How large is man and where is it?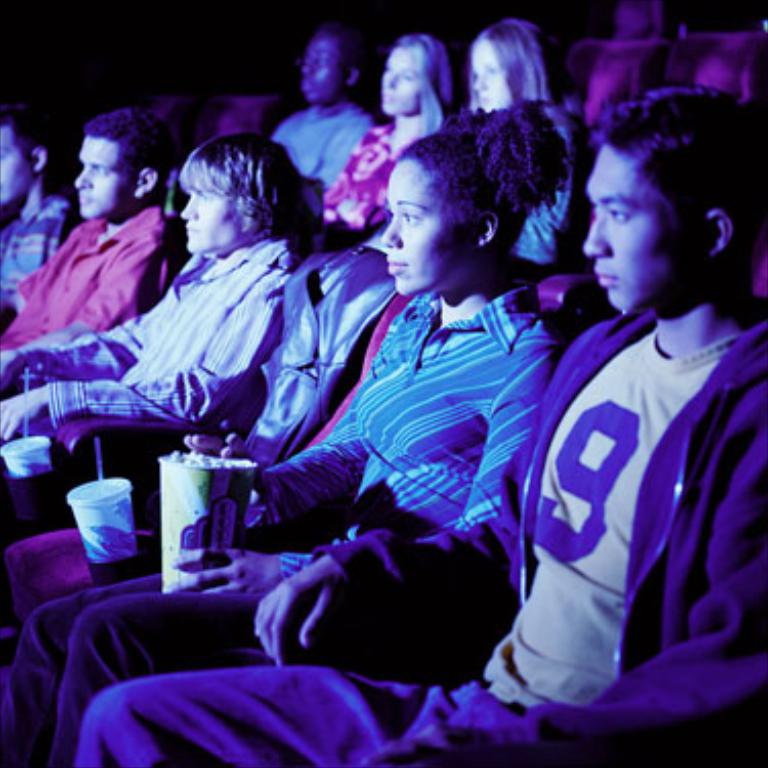
Bounding box: 0/109/193/354.
